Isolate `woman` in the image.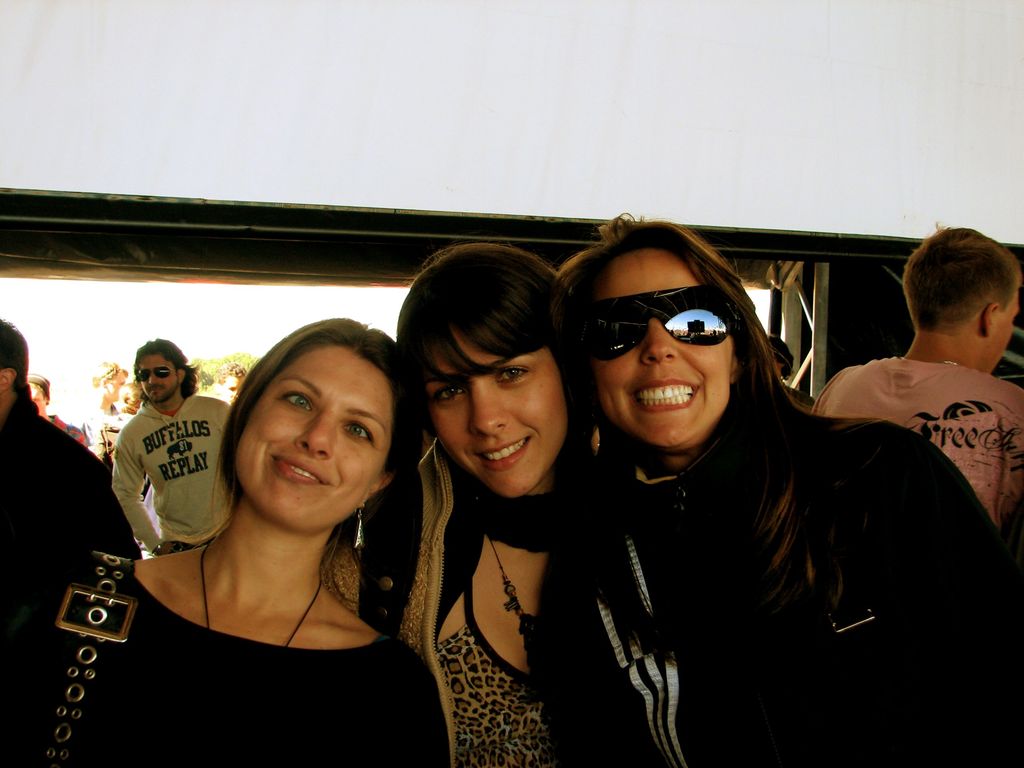
Isolated region: [396, 243, 599, 767].
